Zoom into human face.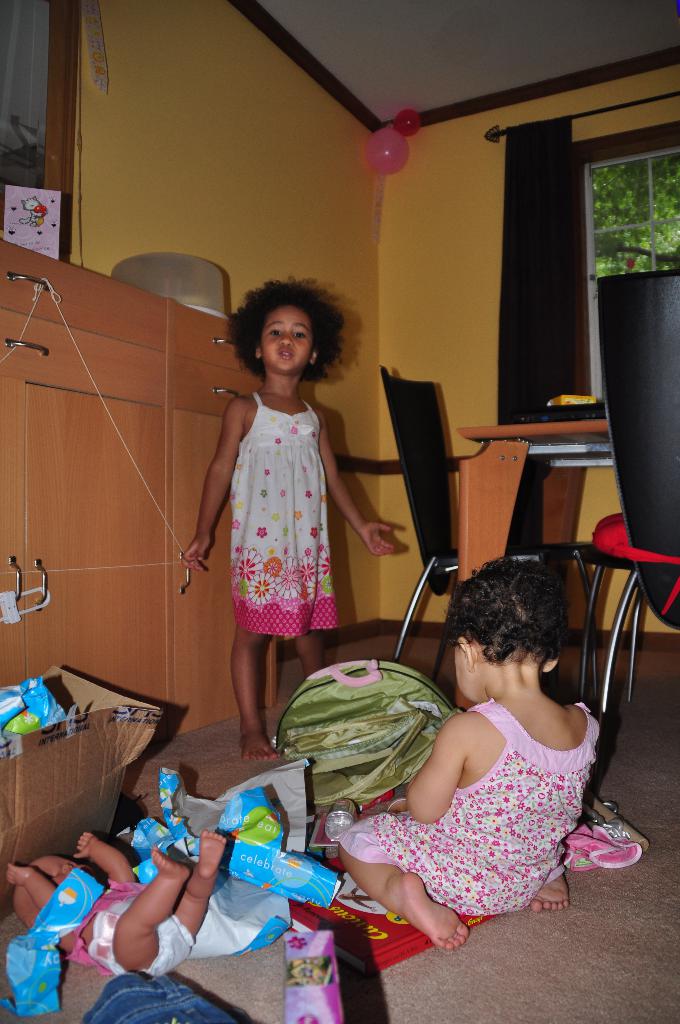
Zoom target: [x1=32, y1=854, x2=81, y2=915].
